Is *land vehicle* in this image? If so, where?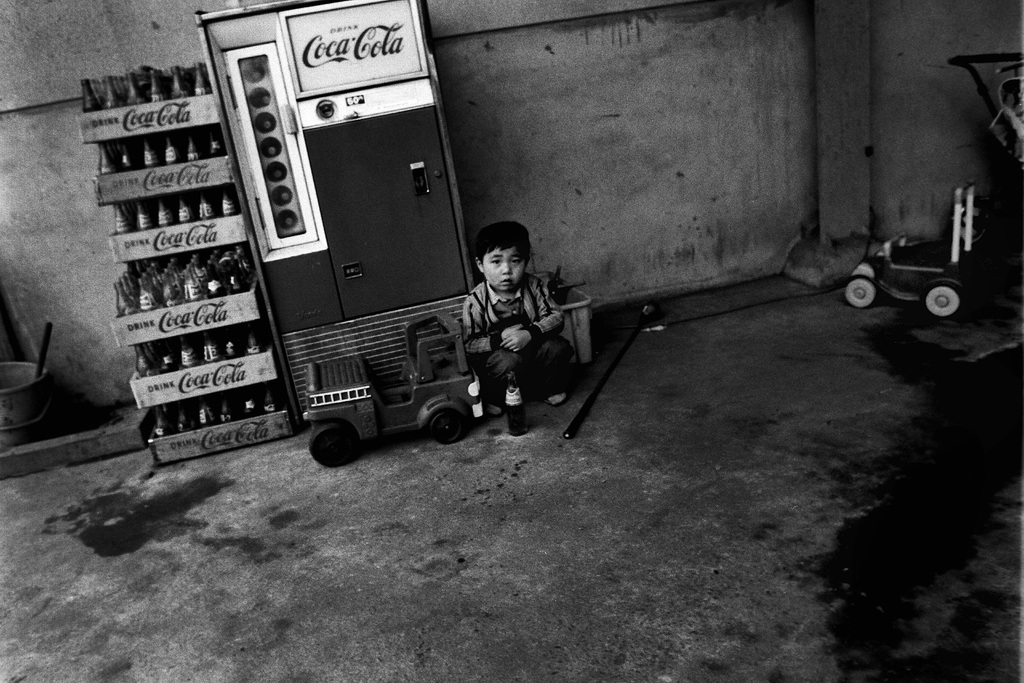
Yes, at box=[853, 208, 986, 322].
